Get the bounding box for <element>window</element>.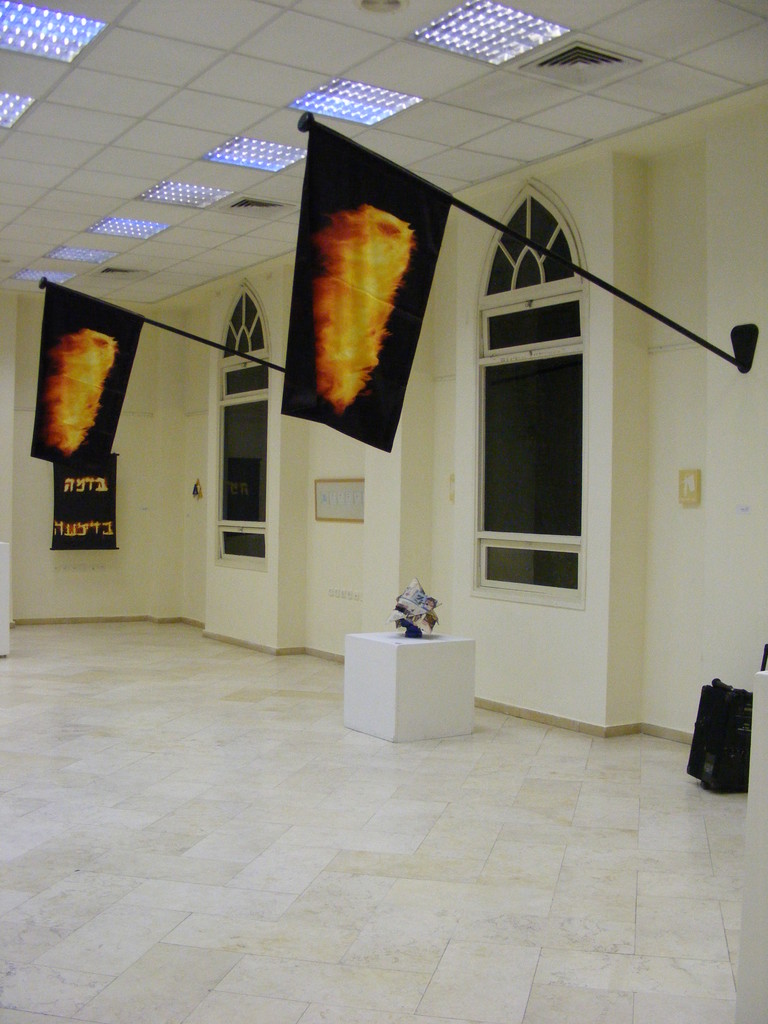
215, 291, 273, 561.
